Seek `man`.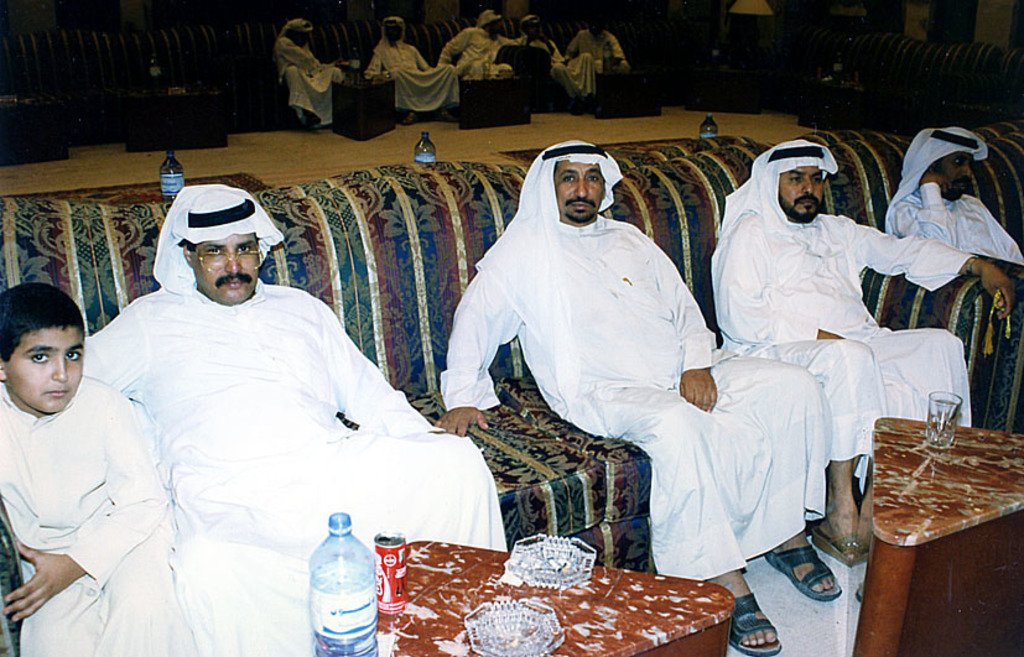
Rect(520, 12, 599, 103).
